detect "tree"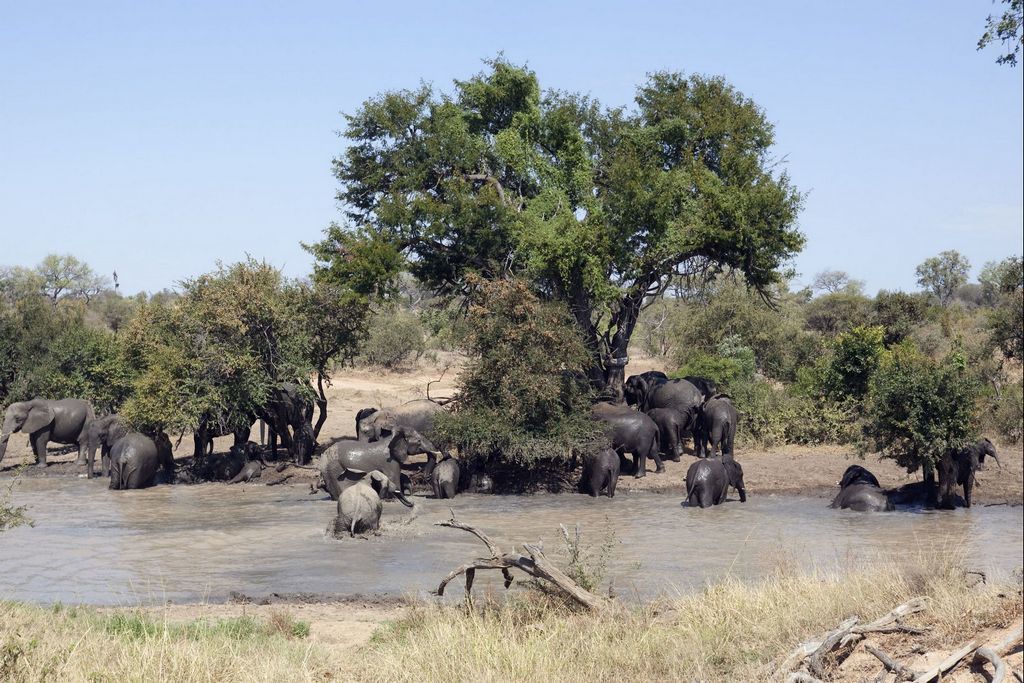
[974,0,1023,63]
